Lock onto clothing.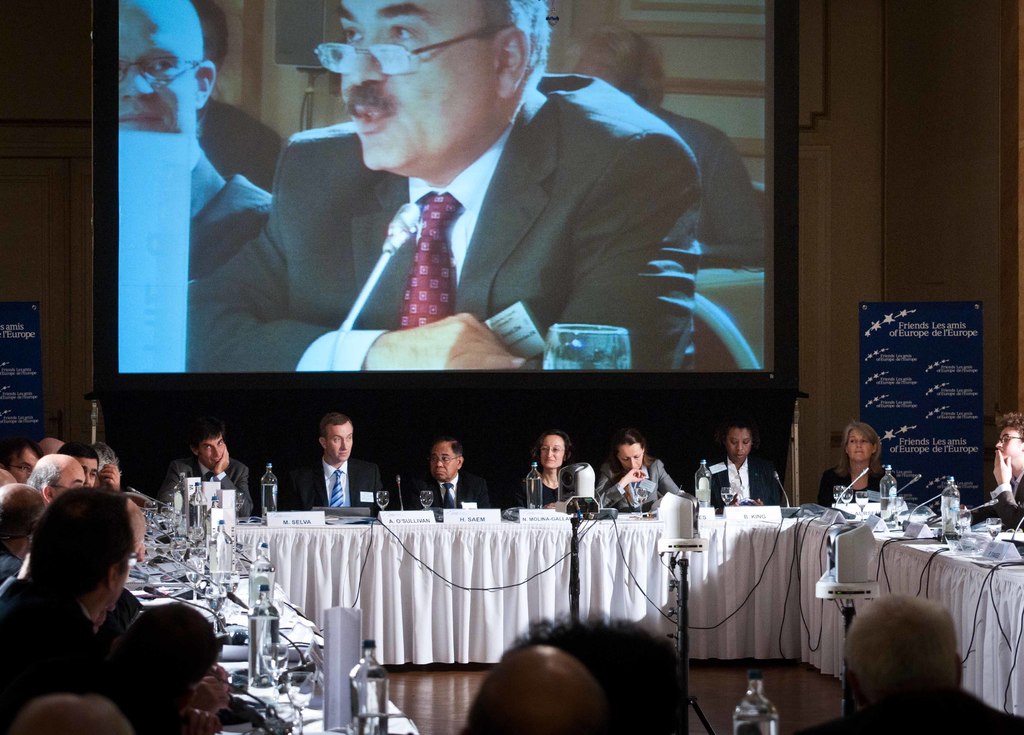
Locked: locate(650, 105, 765, 264).
